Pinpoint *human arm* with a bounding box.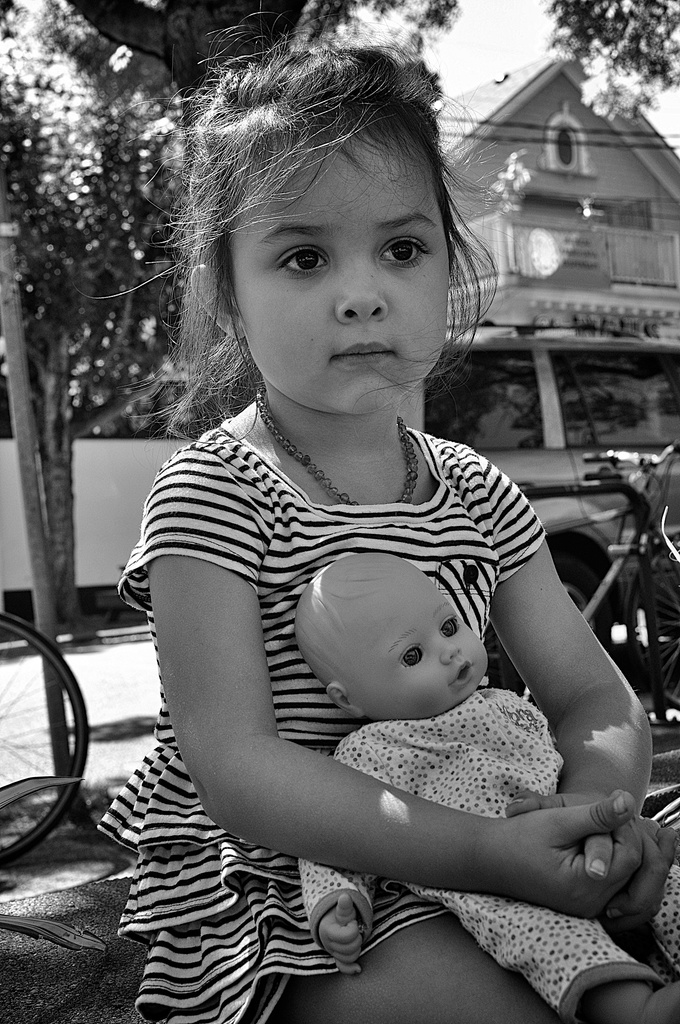
175,451,647,916.
